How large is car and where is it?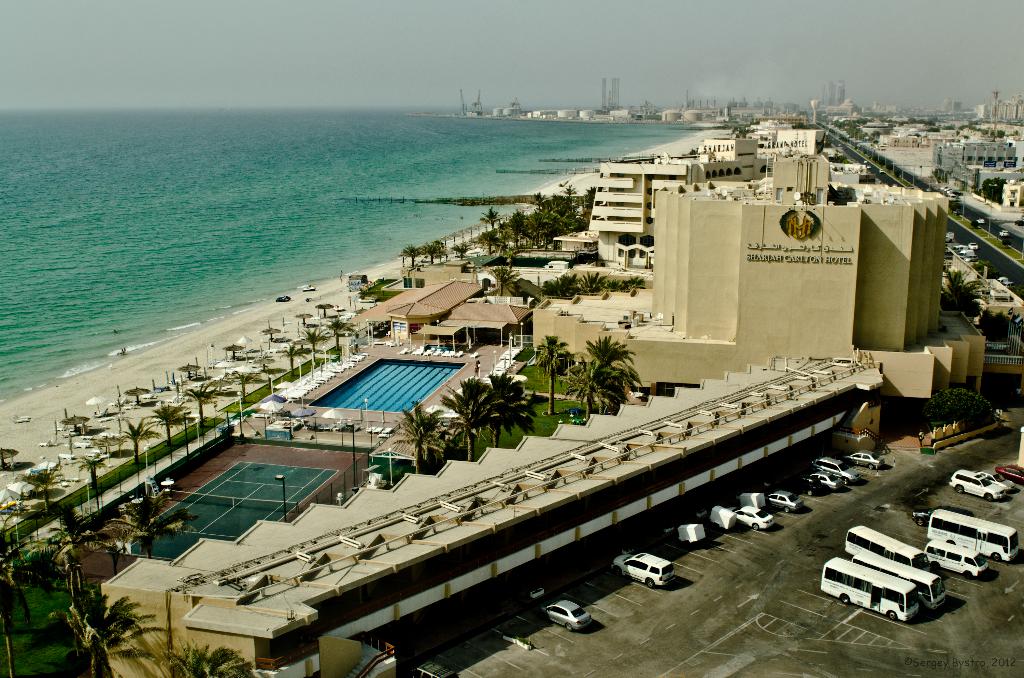
Bounding box: crop(947, 464, 1009, 502).
